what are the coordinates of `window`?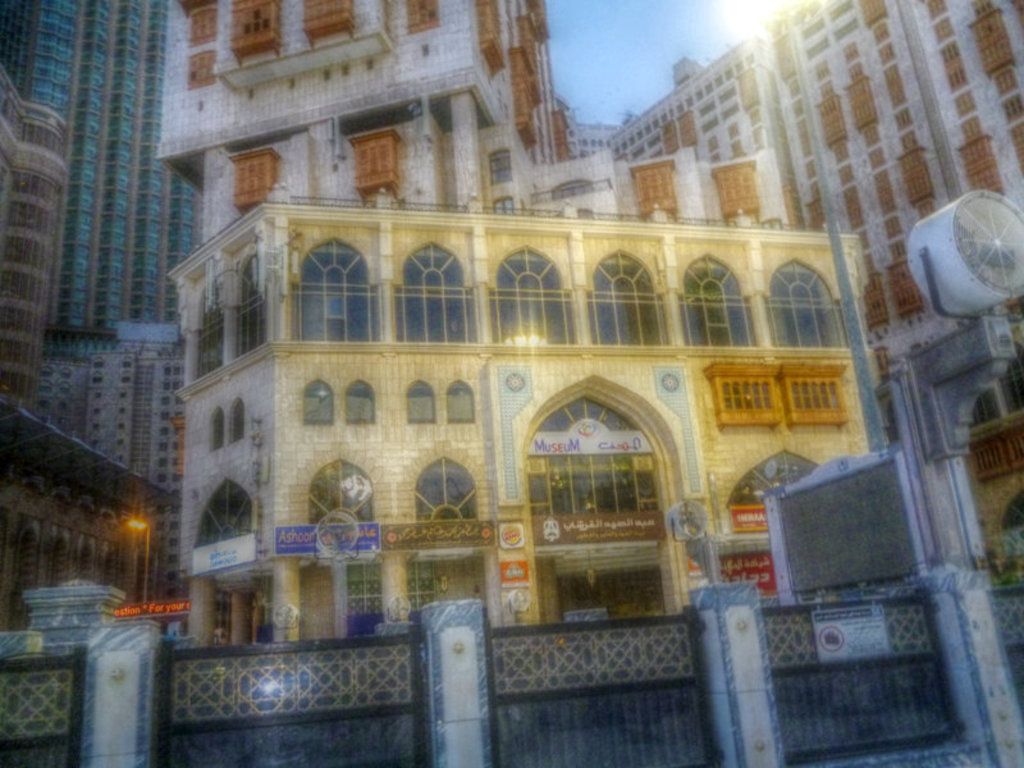
[x1=585, y1=244, x2=671, y2=346].
